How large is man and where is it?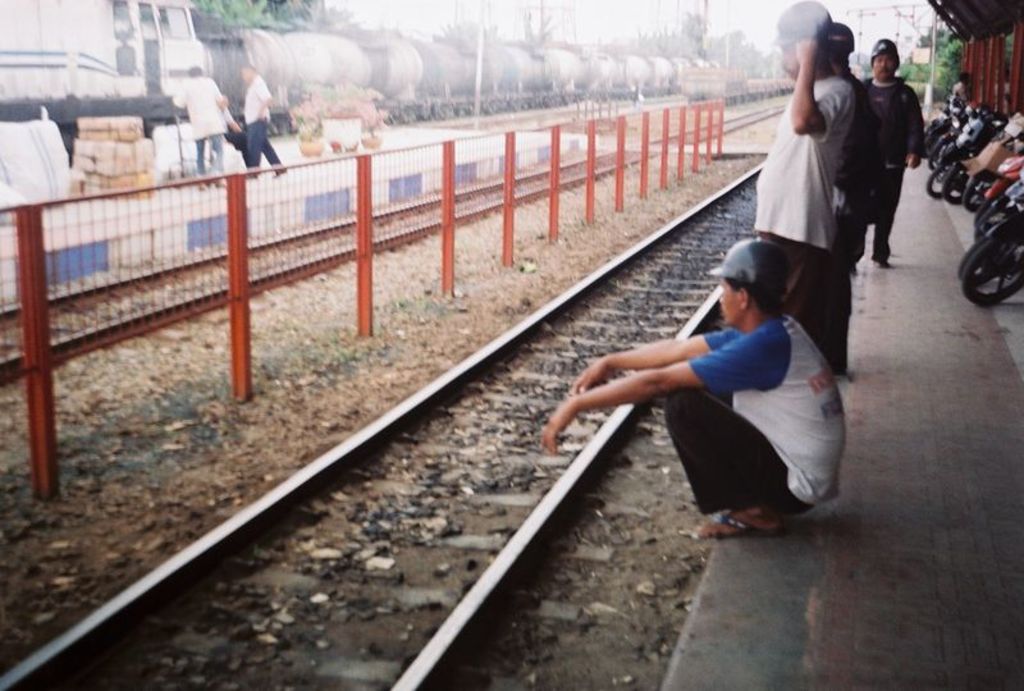
Bounding box: 175, 65, 234, 188.
